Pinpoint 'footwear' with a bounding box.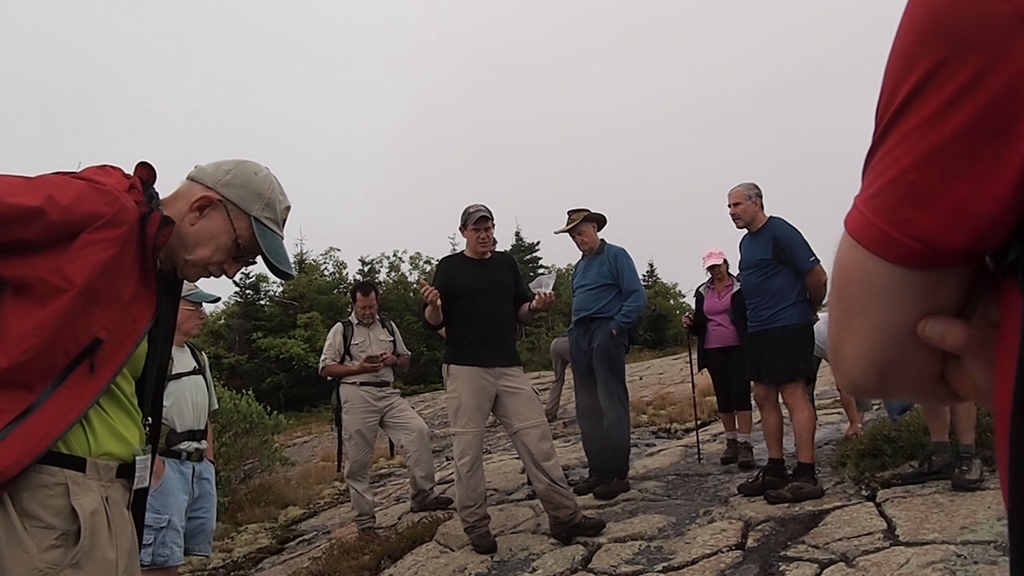
left=738, top=437, right=761, bottom=470.
